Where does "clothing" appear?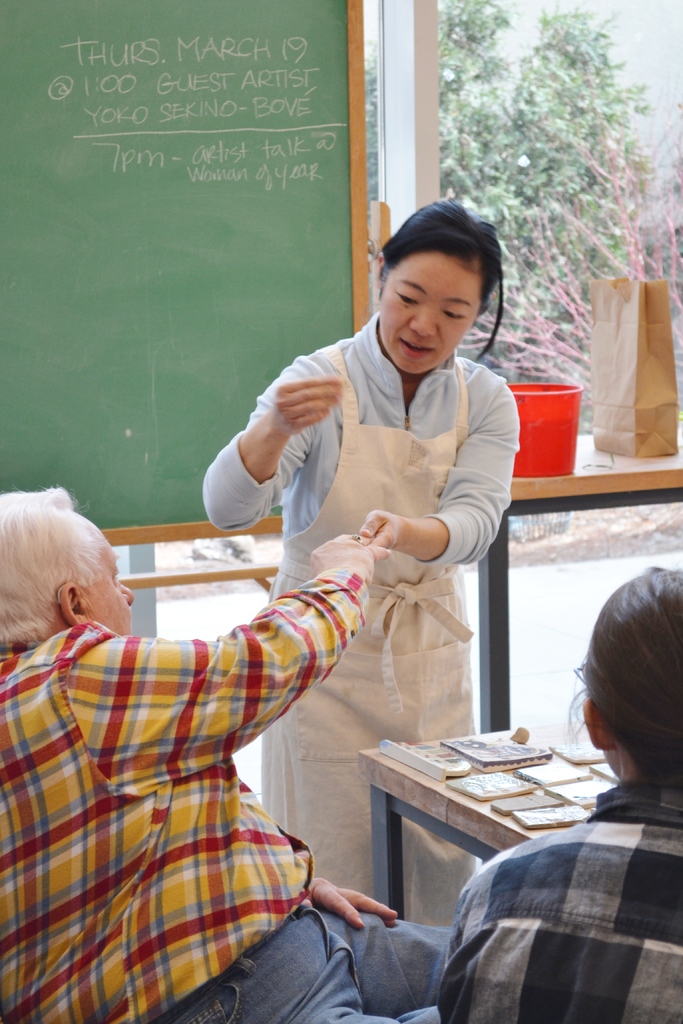
Appears at l=436, t=778, r=682, b=1023.
